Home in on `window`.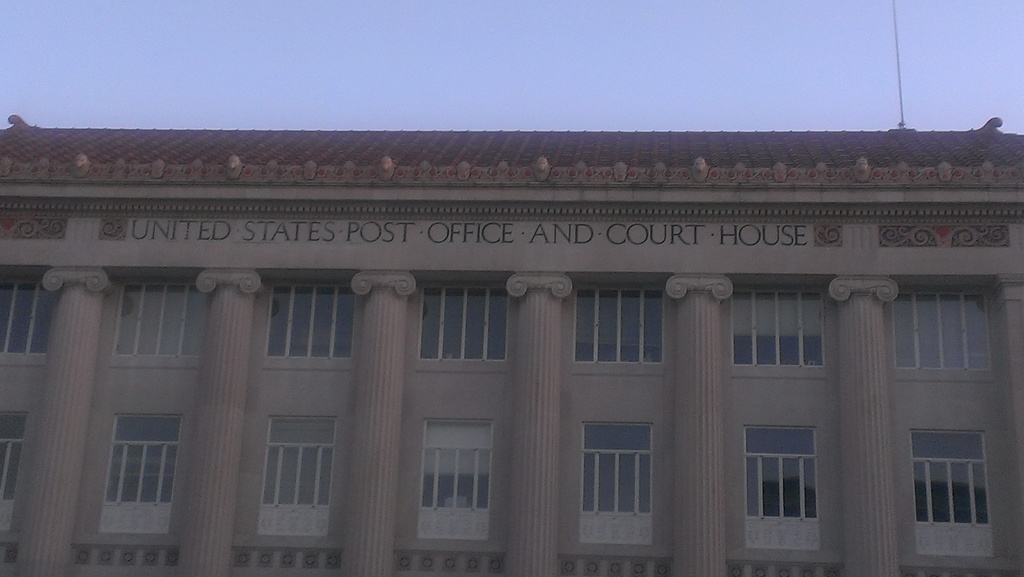
Homed in at [x1=99, y1=278, x2=204, y2=354].
